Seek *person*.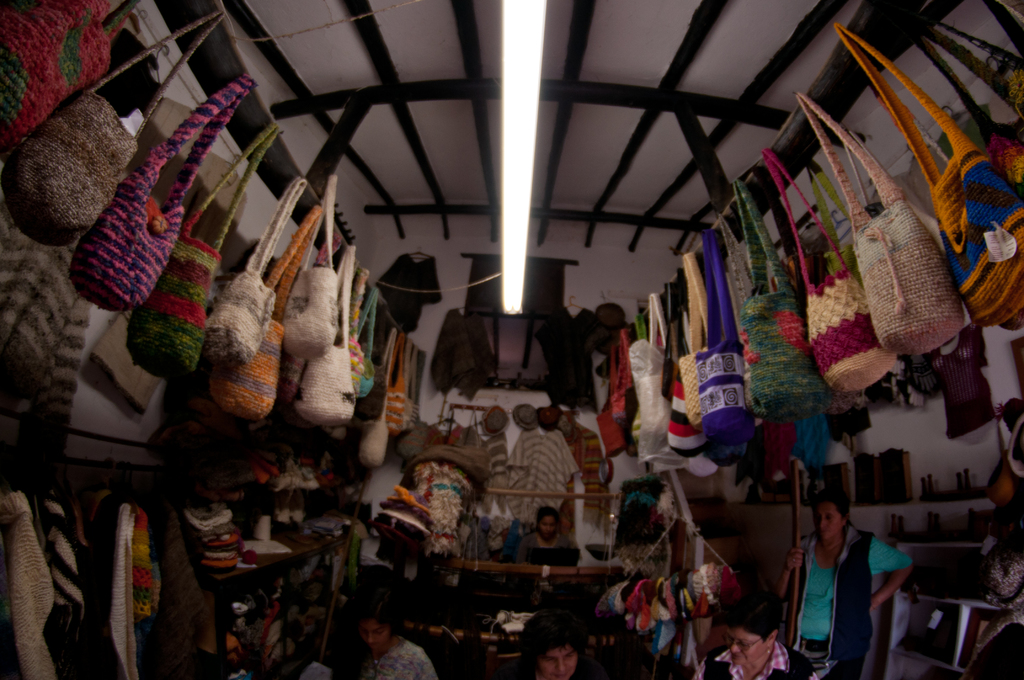
Rect(506, 611, 609, 679).
